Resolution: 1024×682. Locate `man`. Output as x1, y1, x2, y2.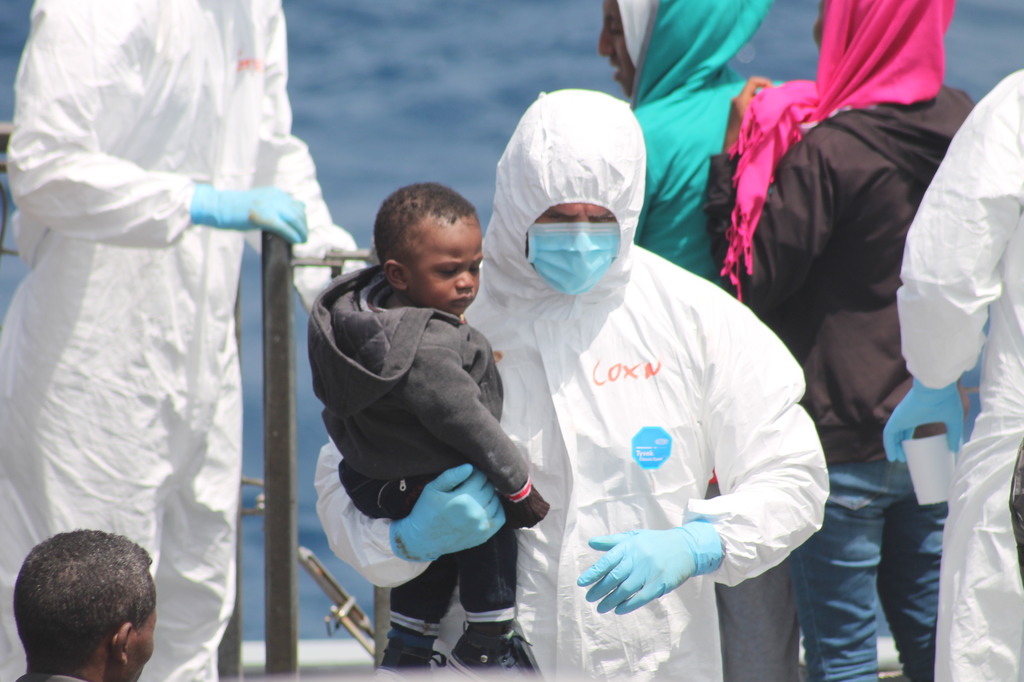
18, 530, 156, 681.
